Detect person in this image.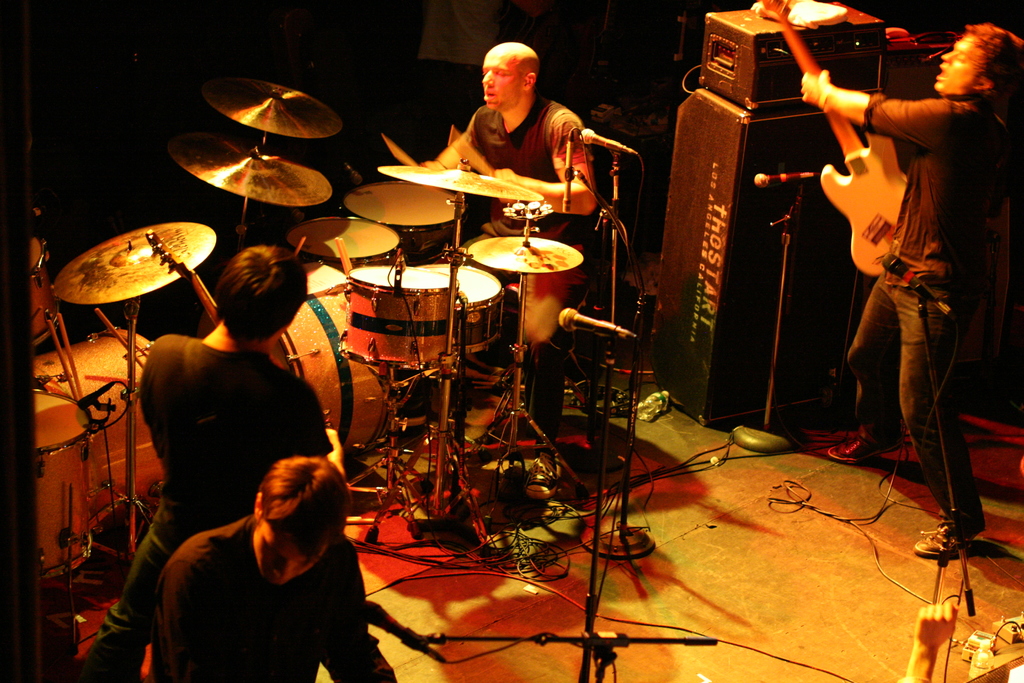
Detection: left=808, top=0, right=993, bottom=599.
